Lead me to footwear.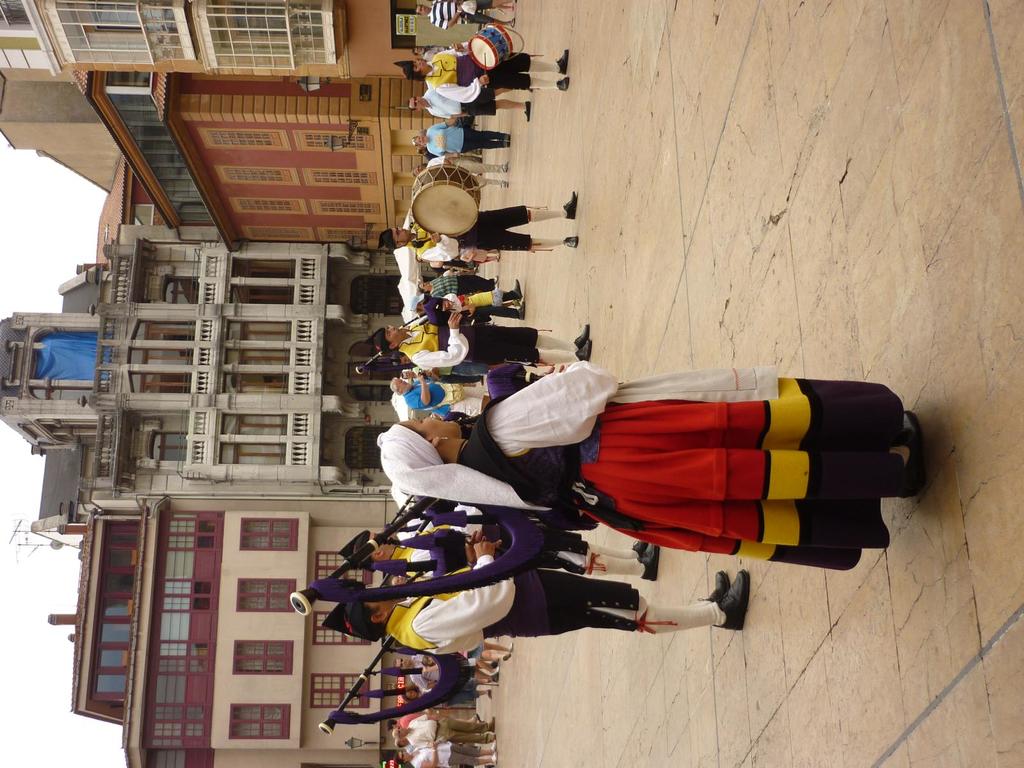
Lead to (501, 650, 512, 659).
